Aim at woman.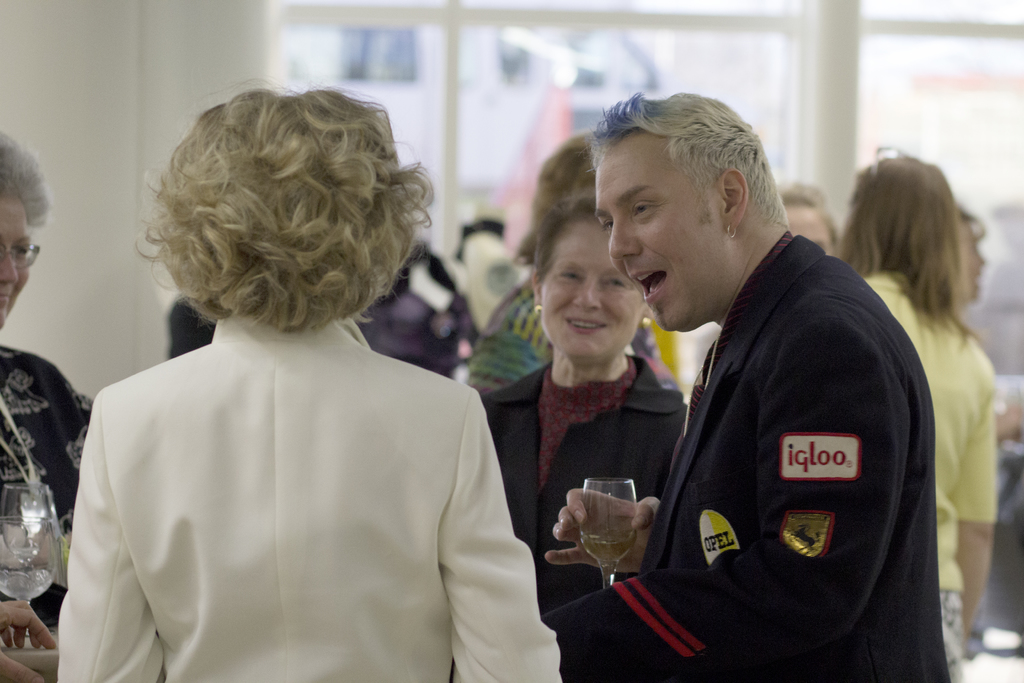
Aimed at 481, 198, 690, 614.
